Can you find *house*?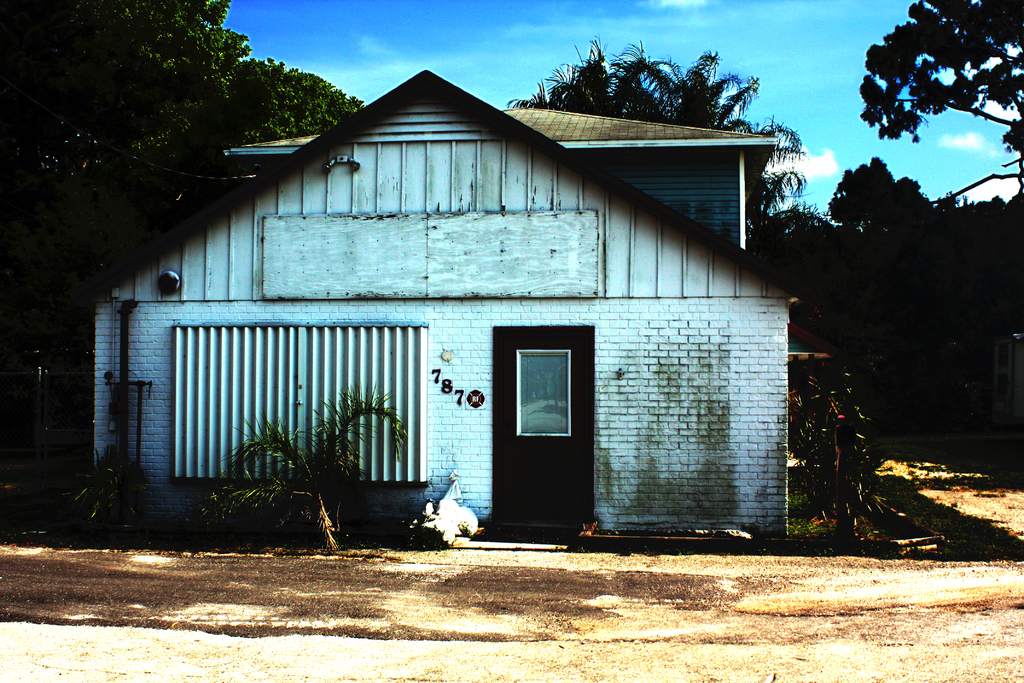
Yes, bounding box: 100/60/825/550.
